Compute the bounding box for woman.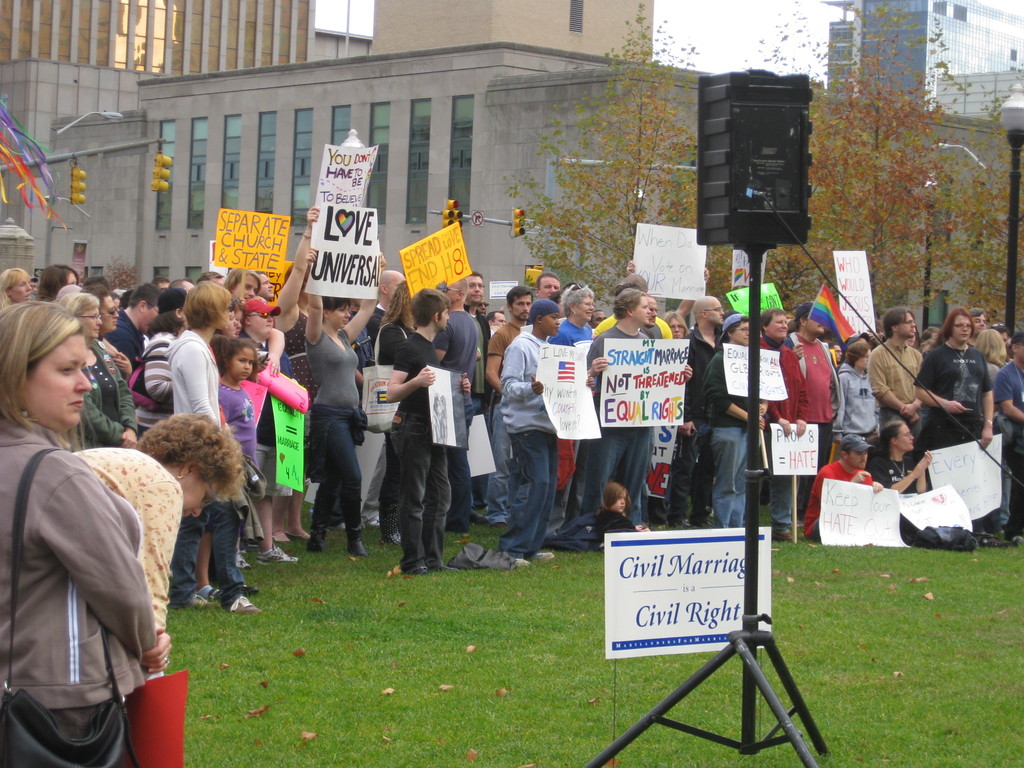
x1=375 y1=280 x2=422 y2=550.
